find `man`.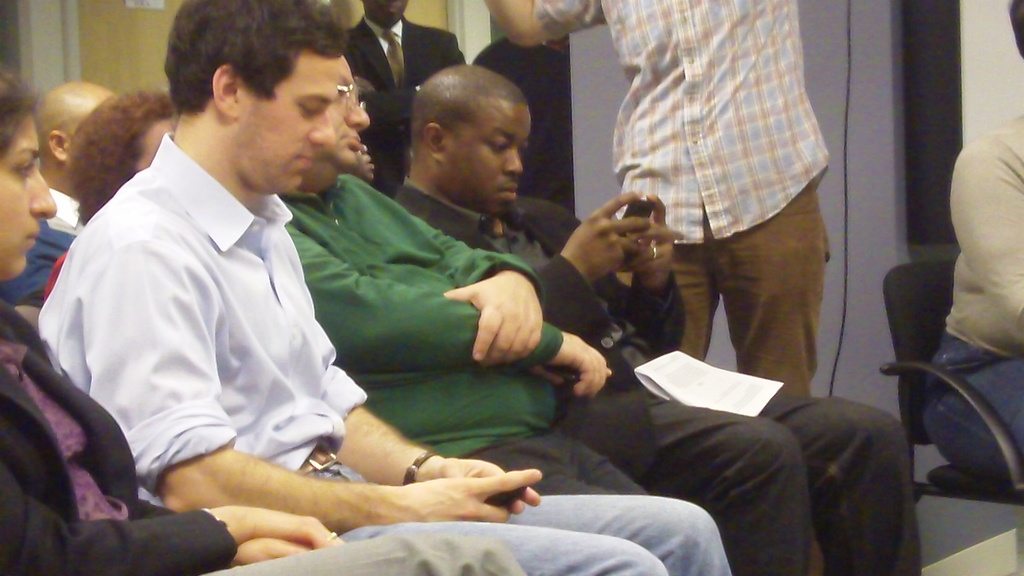
left=0, top=83, right=113, bottom=310.
